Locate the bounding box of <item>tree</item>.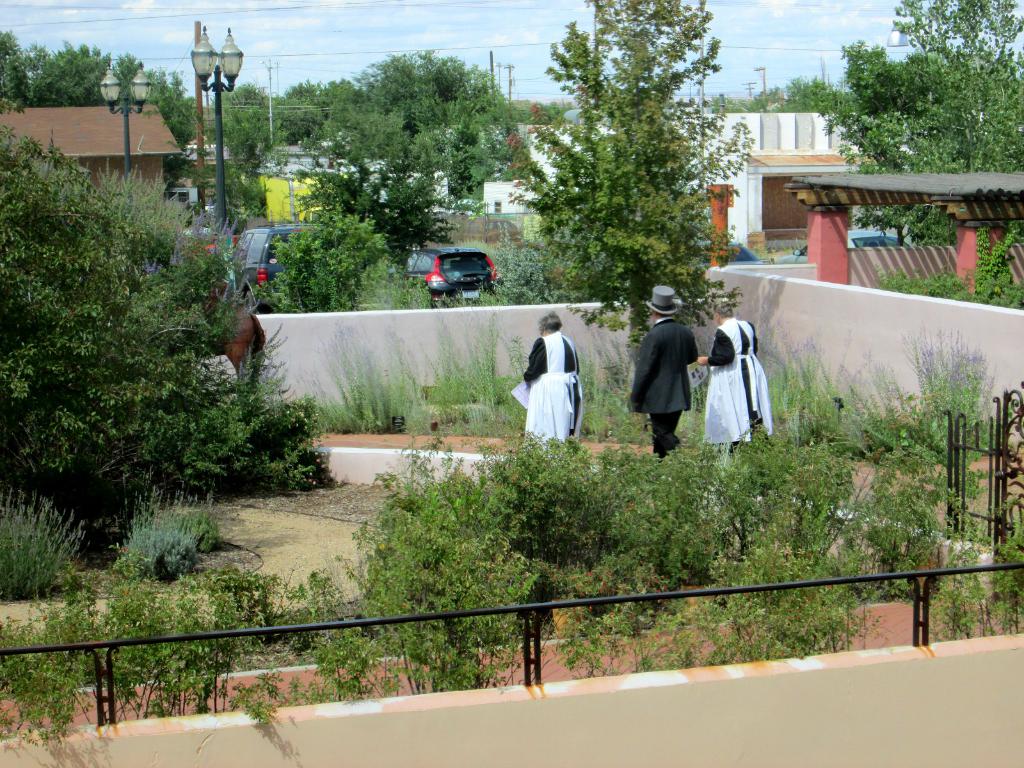
Bounding box: x1=420 y1=54 x2=495 y2=134.
